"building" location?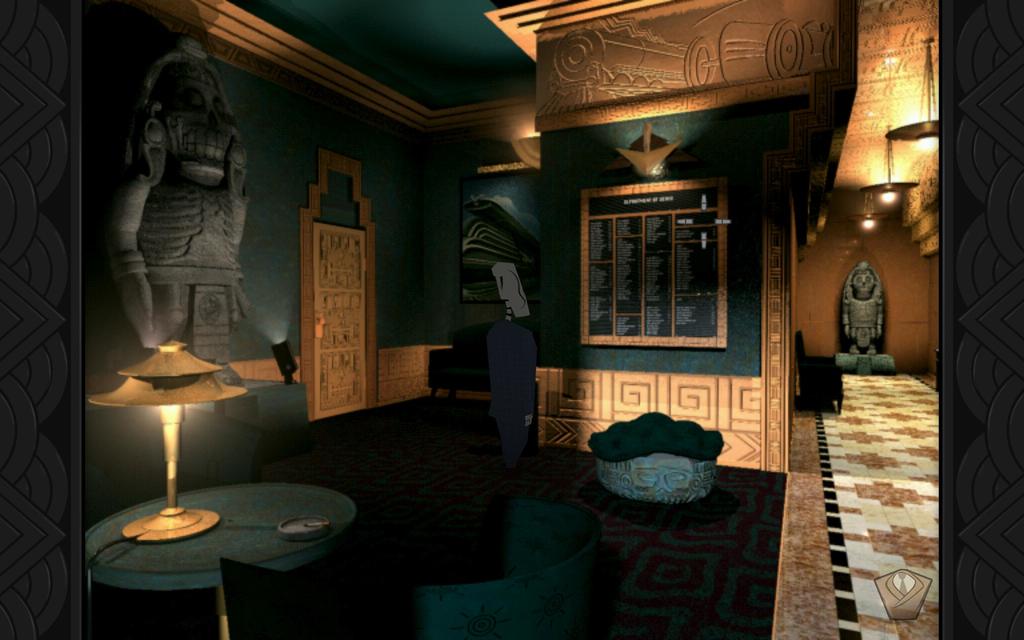
bbox=(3, 0, 1023, 639)
